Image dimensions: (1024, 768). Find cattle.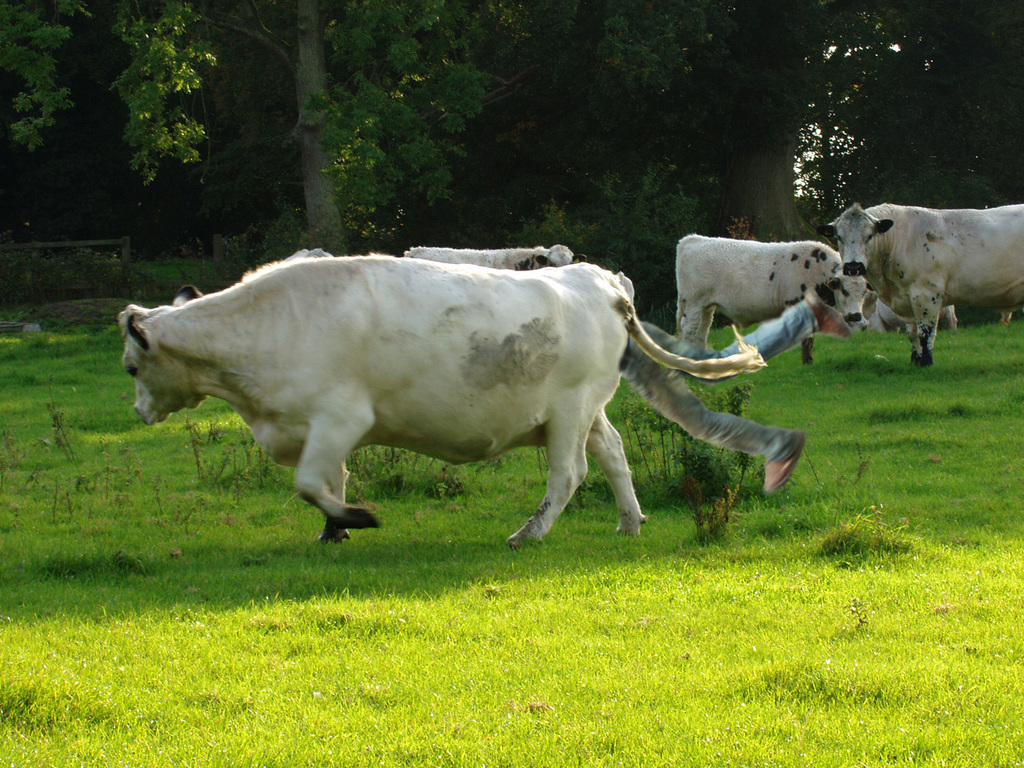
locate(897, 305, 1017, 327).
